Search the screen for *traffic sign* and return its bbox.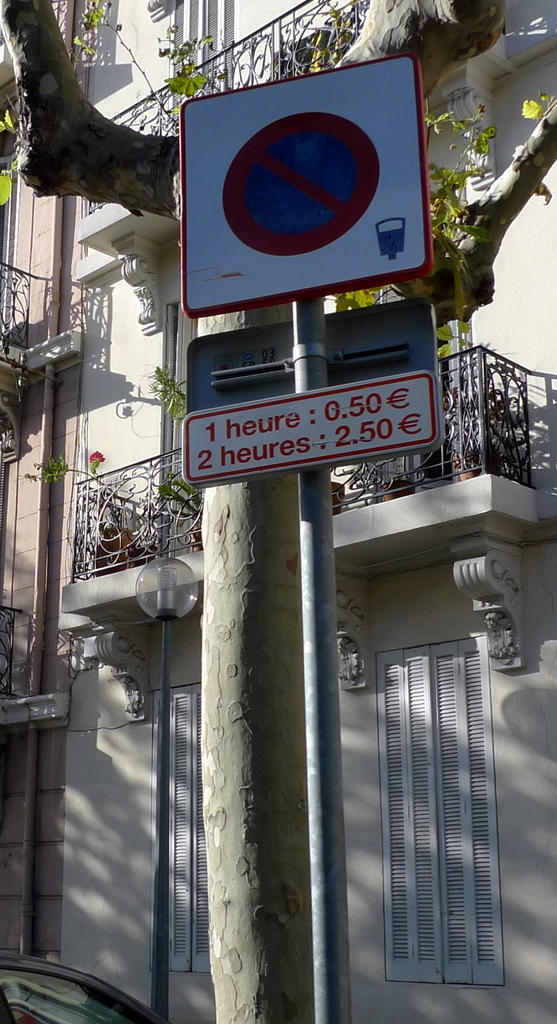
Found: x1=173 y1=369 x2=442 y2=491.
